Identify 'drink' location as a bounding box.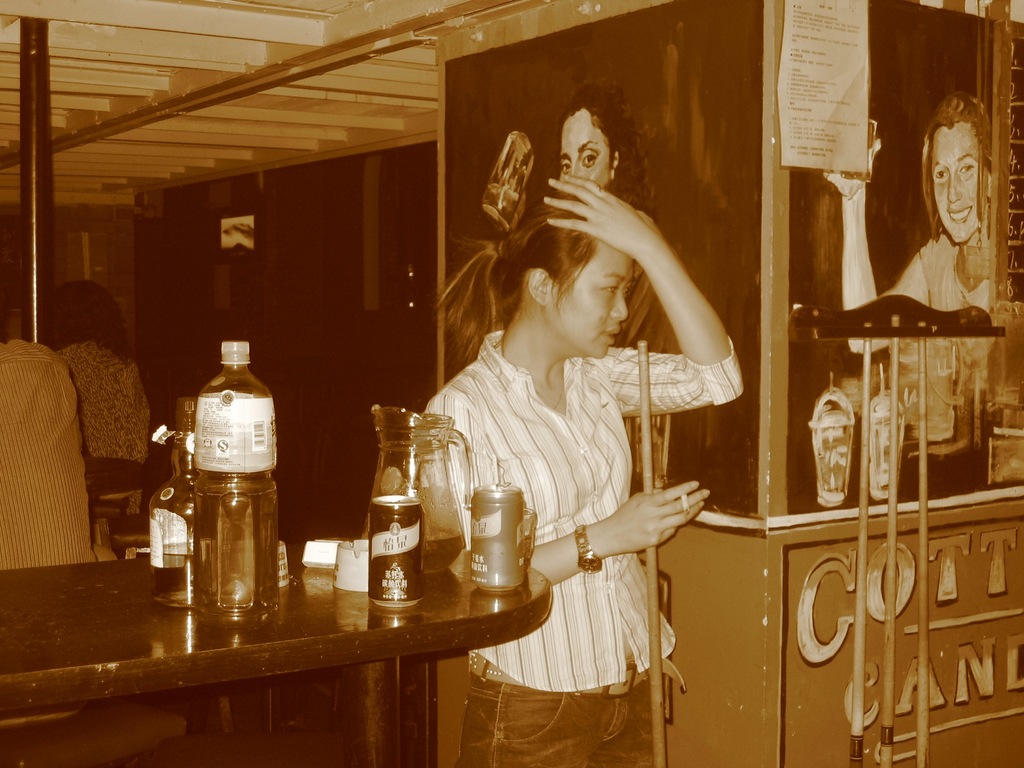
x1=181, y1=332, x2=279, y2=625.
